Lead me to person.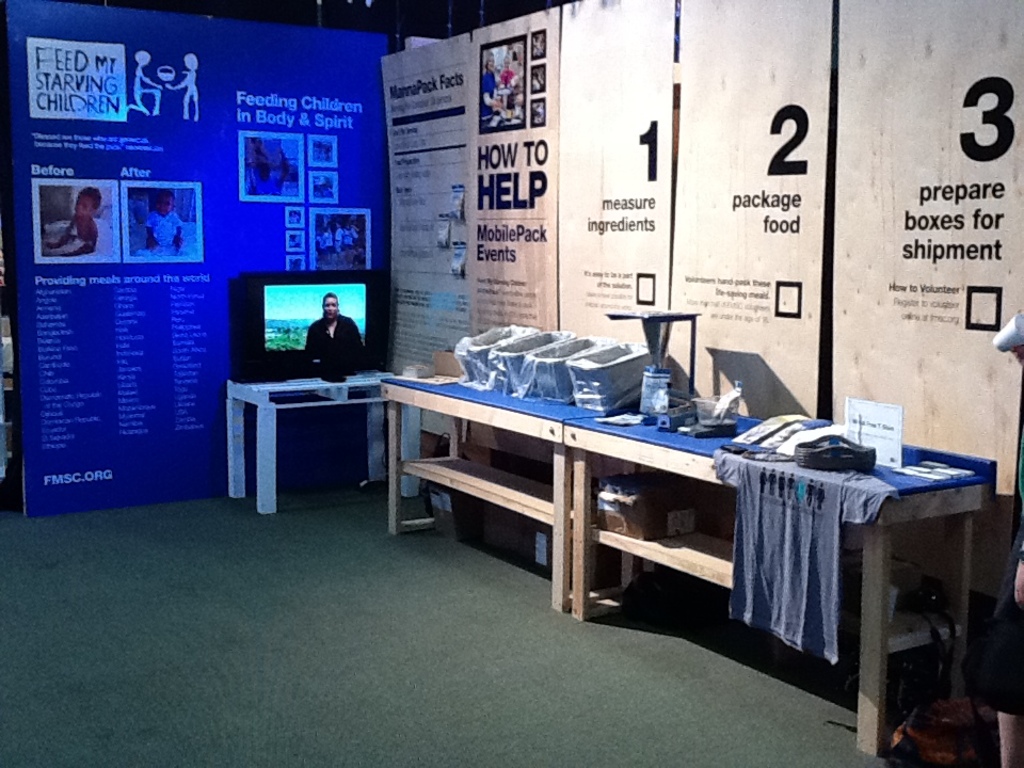
Lead to <bbox>135, 181, 183, 253</bbox>.
